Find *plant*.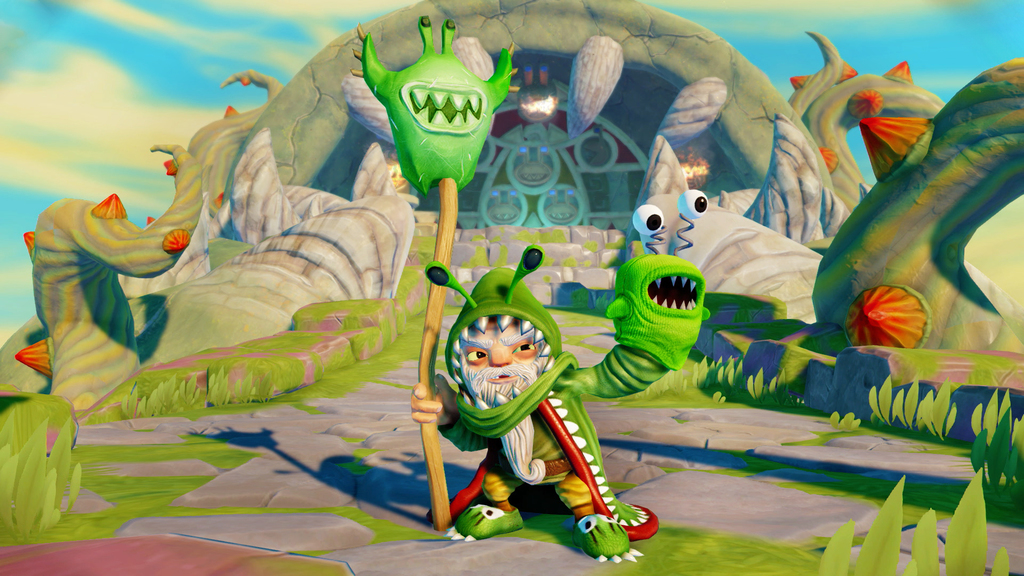
left=627, top=371, right=693, bottom=401.
